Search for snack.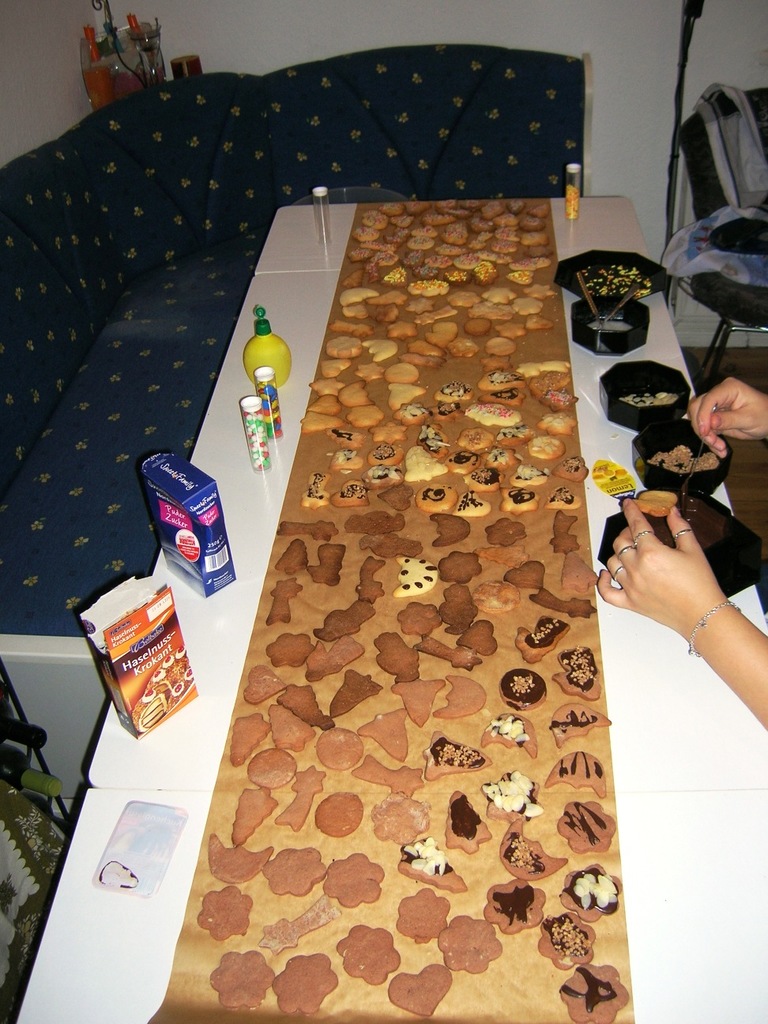
Found at <bbox>538, 909, 593, 968</bbox>.
